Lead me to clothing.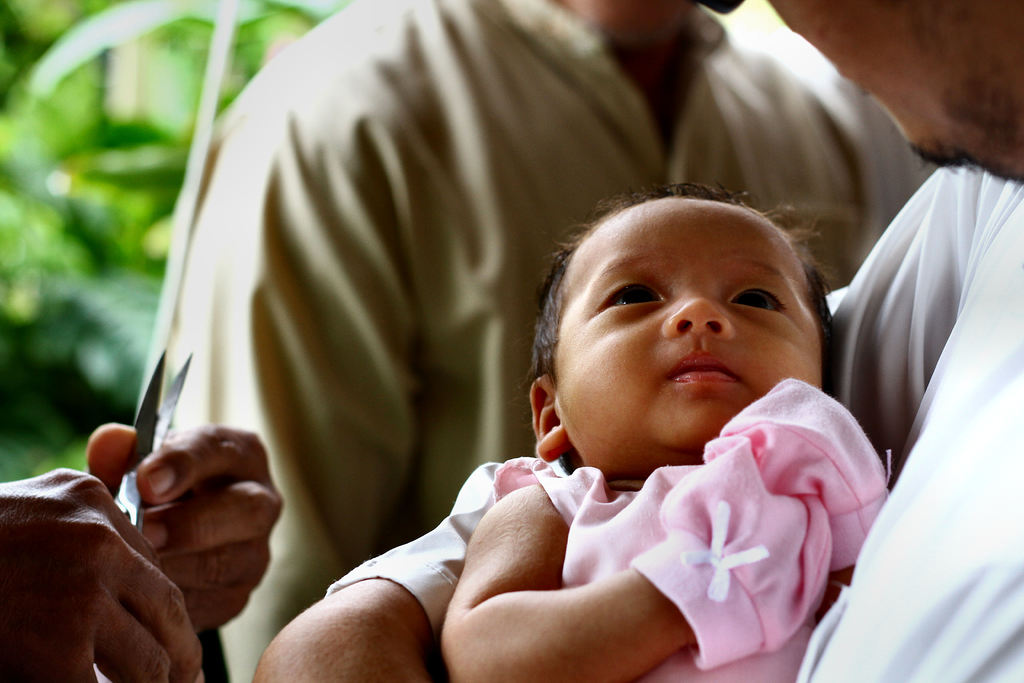
Lead to rect(849, 99, 1018, 676).
